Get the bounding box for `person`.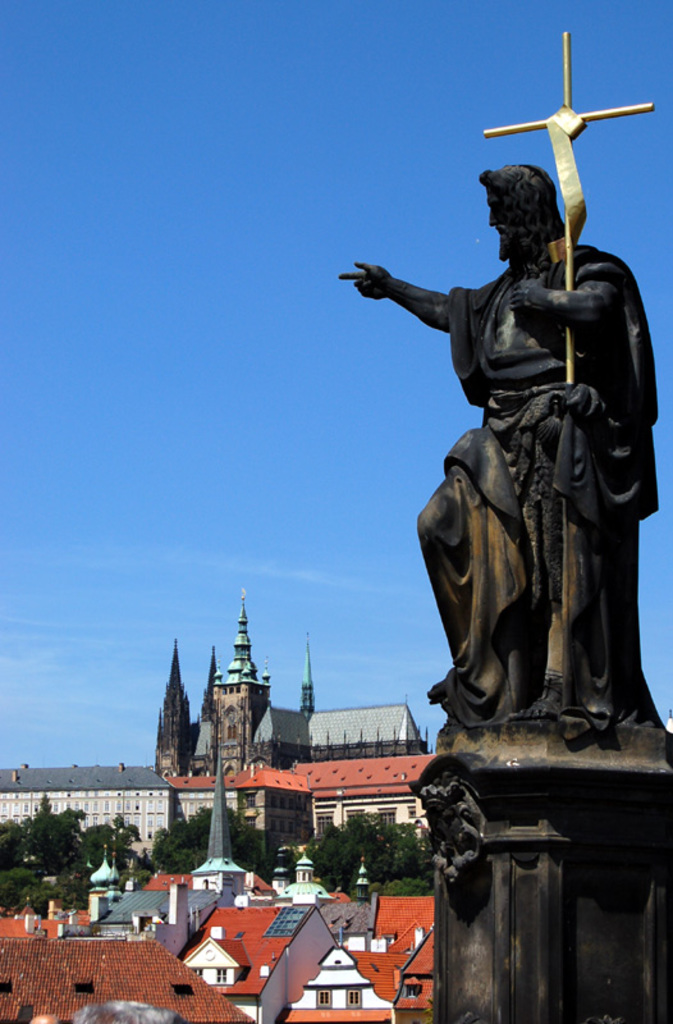
bbox=[32, 997, 174, 1023].
